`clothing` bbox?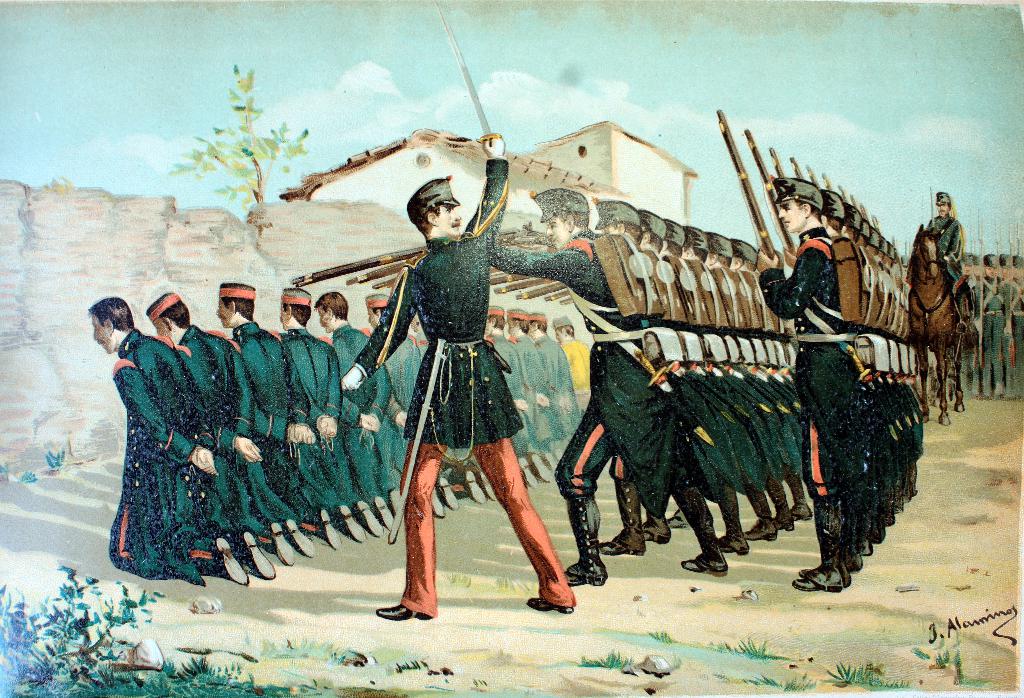
x1=529, y1=342, x2=576, y2=443
